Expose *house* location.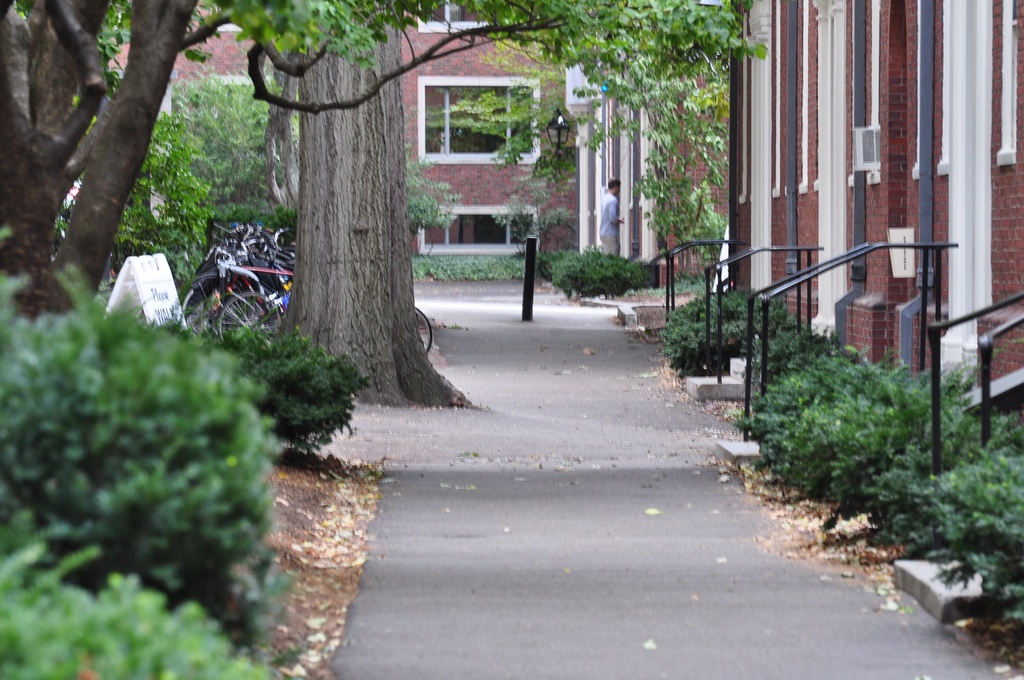
Exposed at [x1=104, y1=0, x2=577, y2=253].
